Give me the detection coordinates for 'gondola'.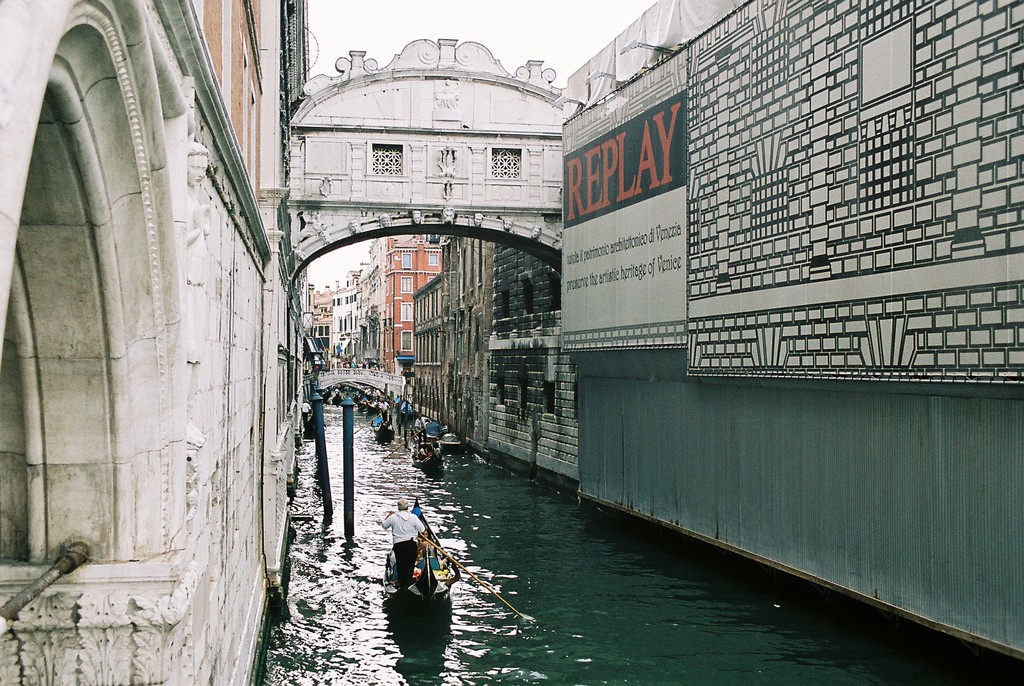
BBox(351, 389, 368, 407).
